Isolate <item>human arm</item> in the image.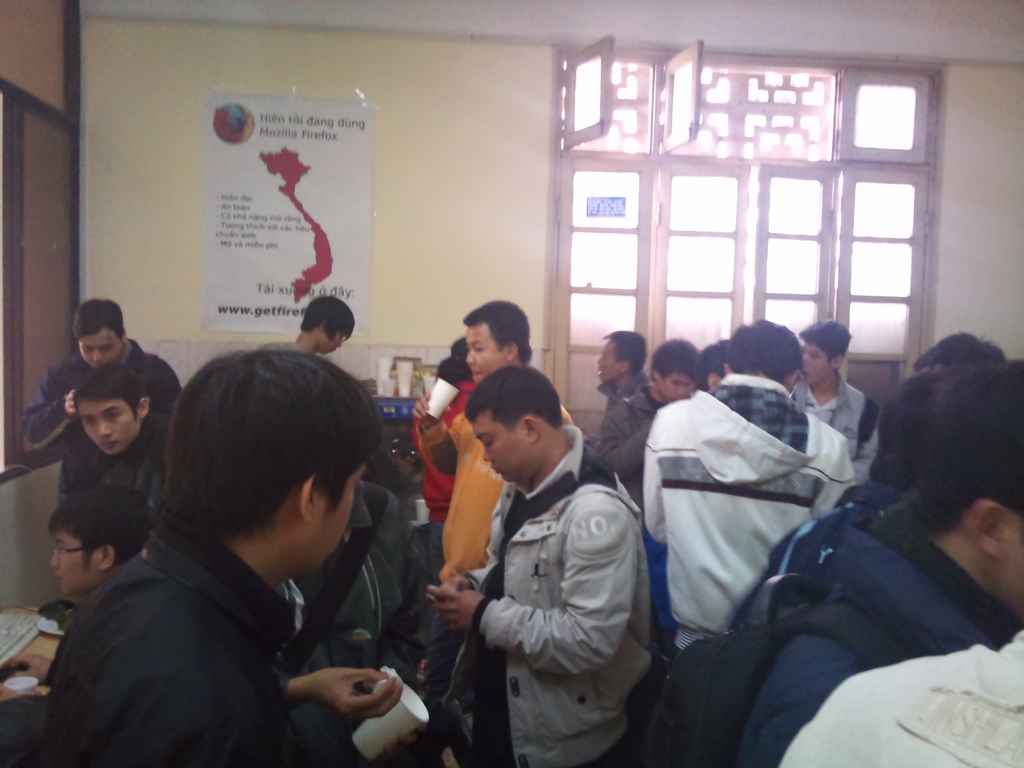
Isolated region: {"left": 423, "top": 499, "right": 643, "bottom": 680}.
